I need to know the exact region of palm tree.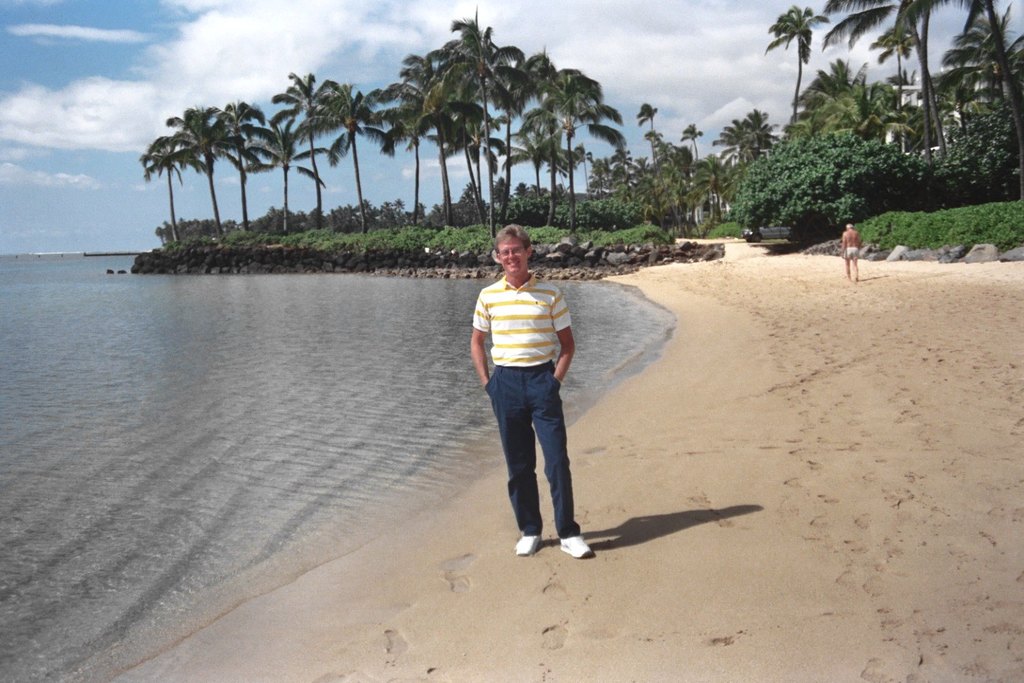
Region: select_region(511, 118, 587, 212).
